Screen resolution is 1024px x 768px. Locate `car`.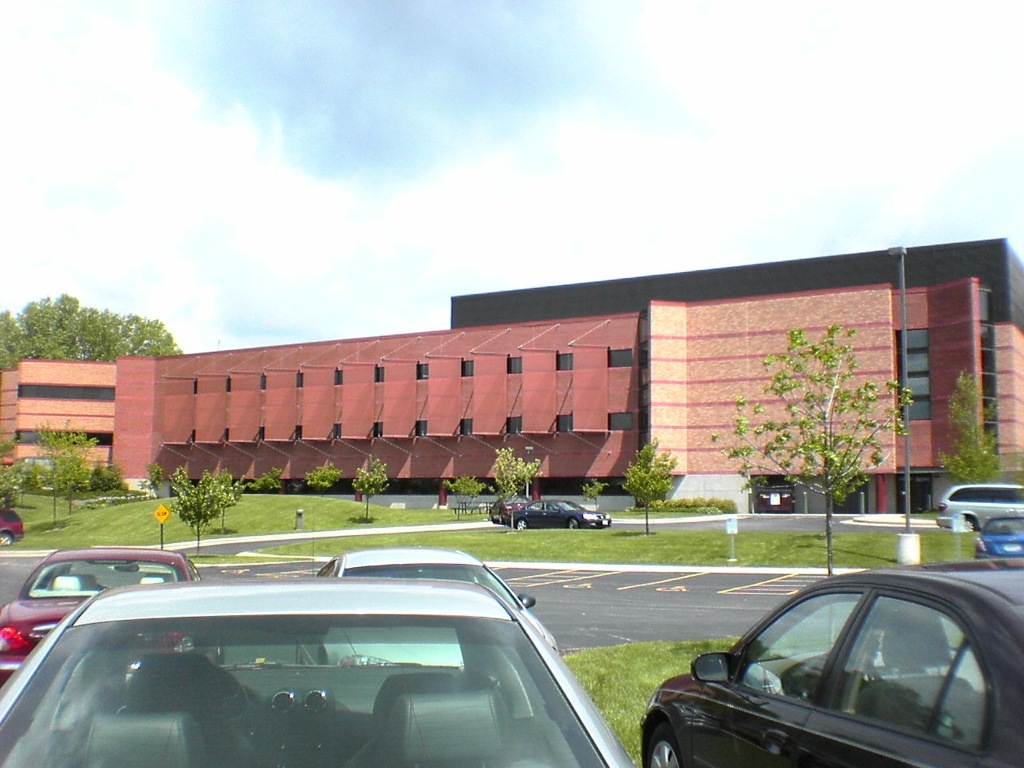
<bbox>509, 497, 614, 531</bbox>.
